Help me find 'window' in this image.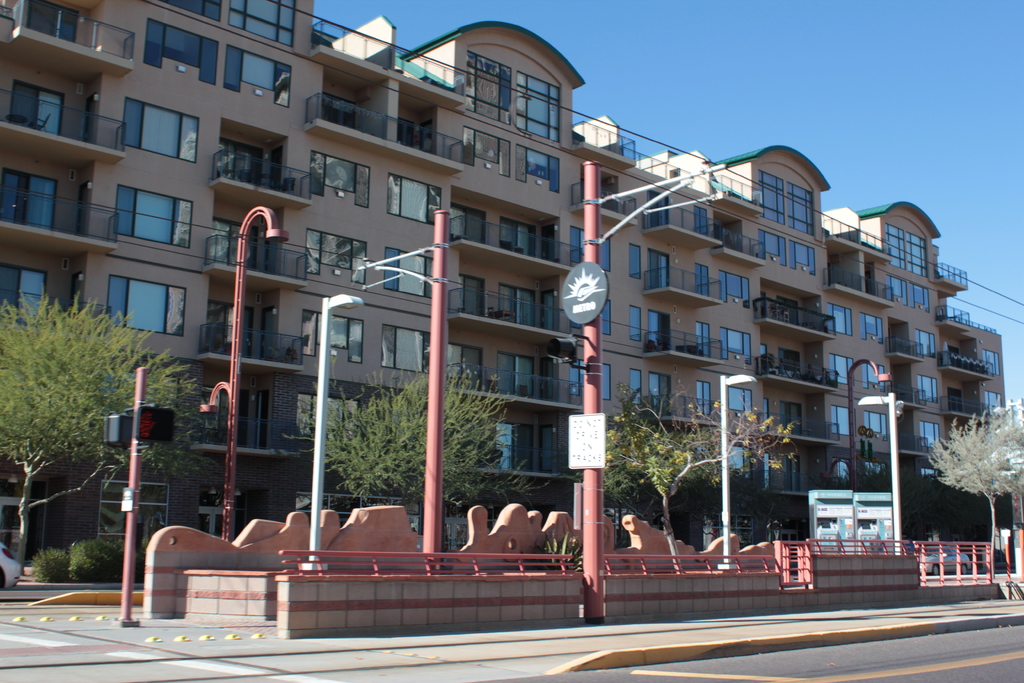
Found it: pyautogui.locateOnScreen(470, 124, 514, 176).
